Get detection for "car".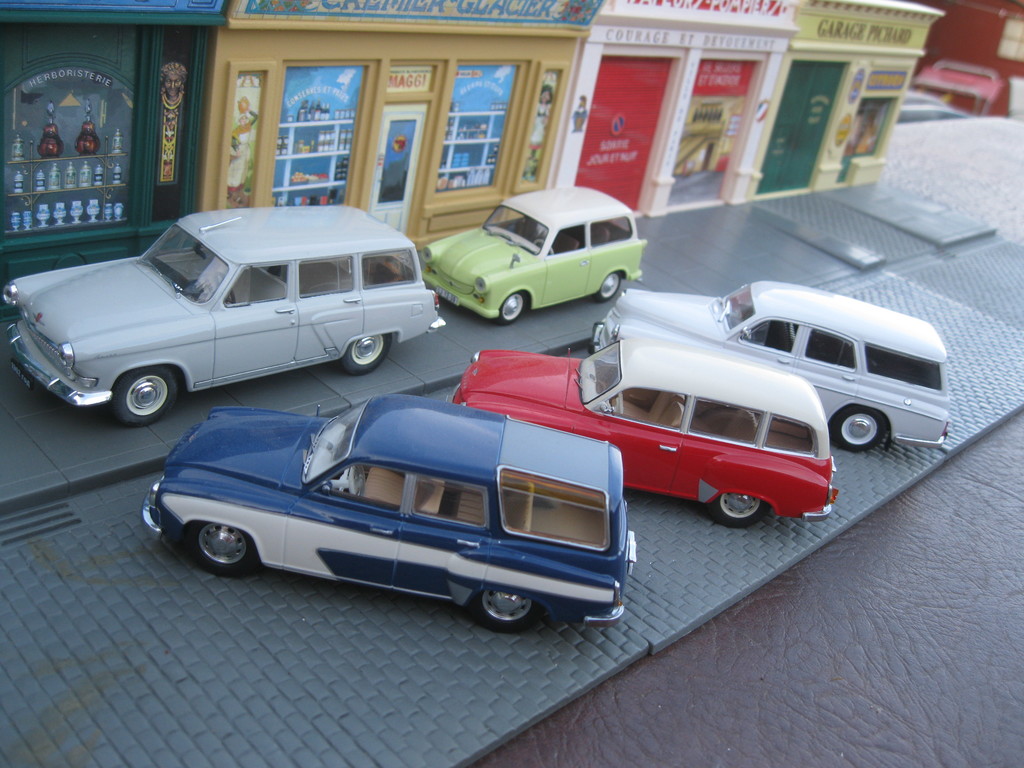
Detection: 0/213/454/417.
